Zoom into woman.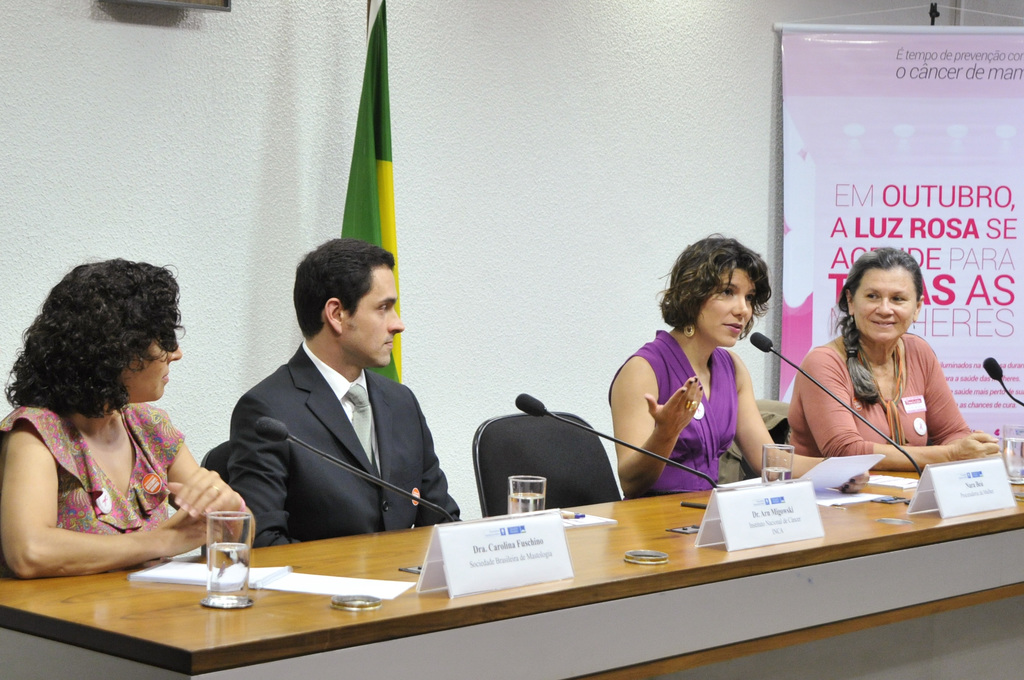
Zoom target: x1=0 y1=263 x2=239 y2=598.
